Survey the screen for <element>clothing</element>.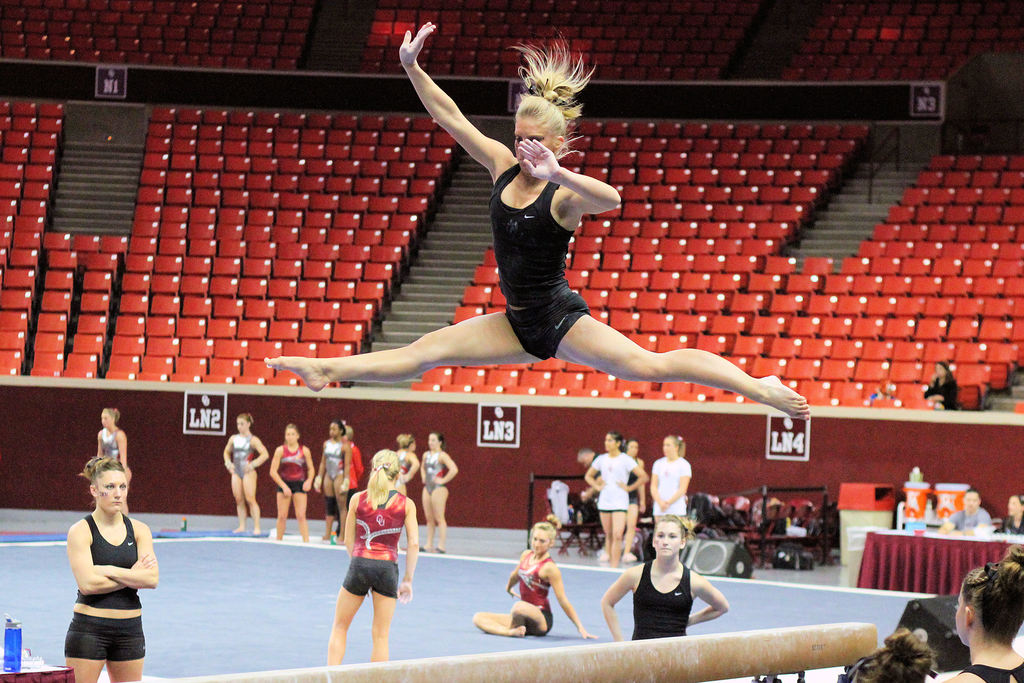
Survey found: locate(1002, 511, 1023, 538).
